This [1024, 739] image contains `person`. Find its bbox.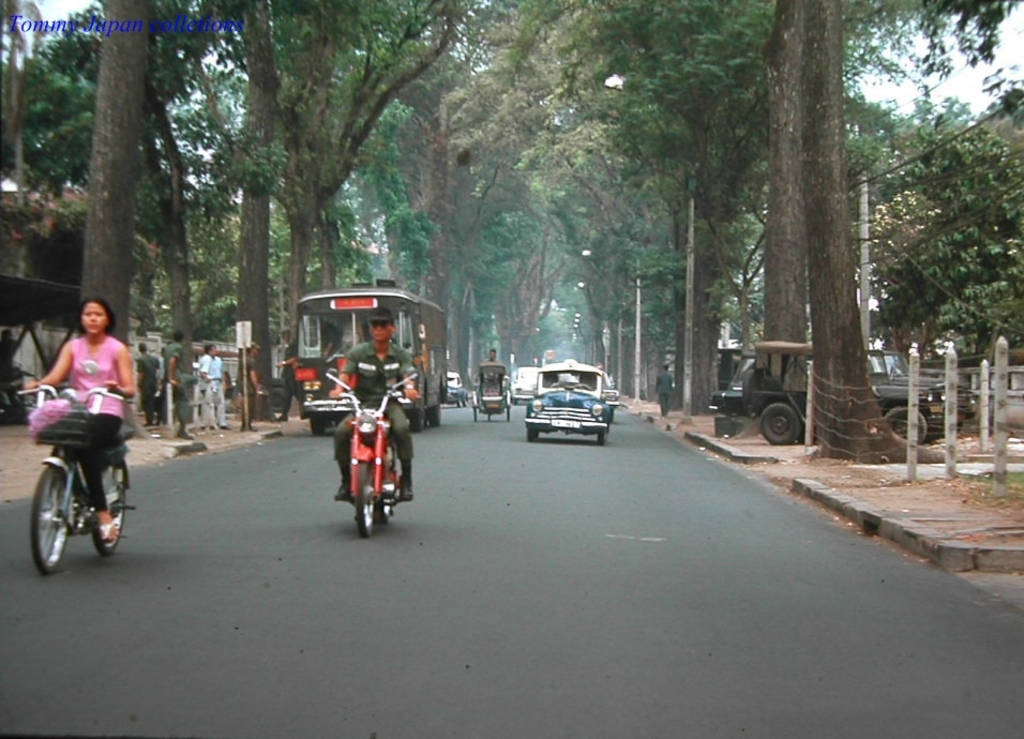
left=27, top=295, right=133, bottom=549.
